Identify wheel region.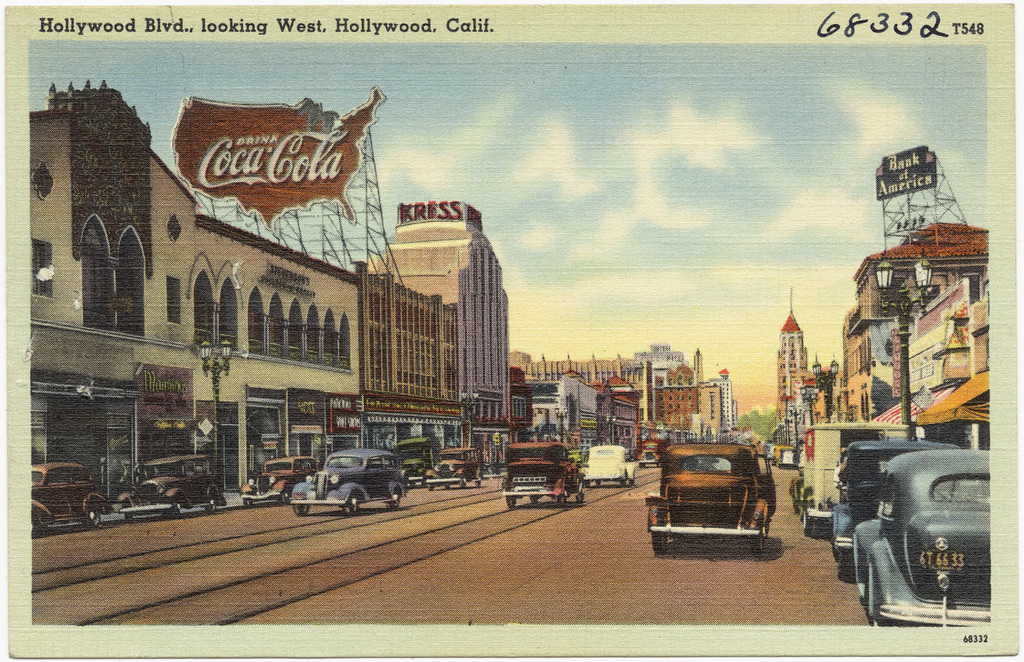
Region: 83,501,99,527.
